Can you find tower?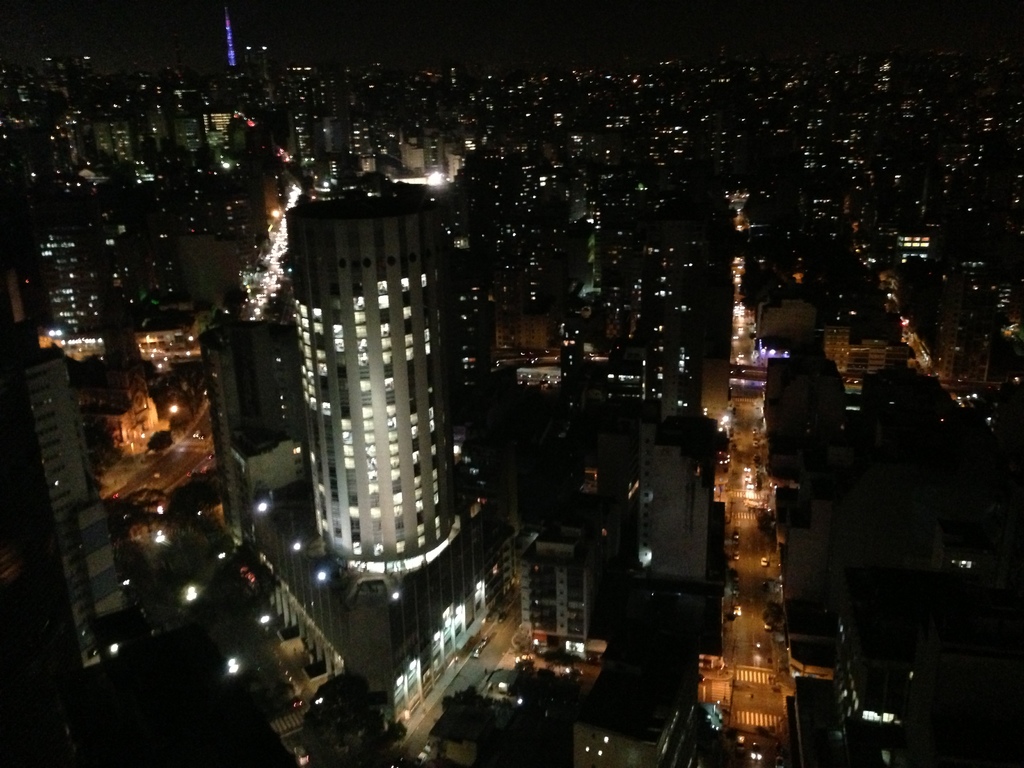
Yes, bounding box: {"x1": 40, "y1": 227, "x2": 119, "y2": 339}.
